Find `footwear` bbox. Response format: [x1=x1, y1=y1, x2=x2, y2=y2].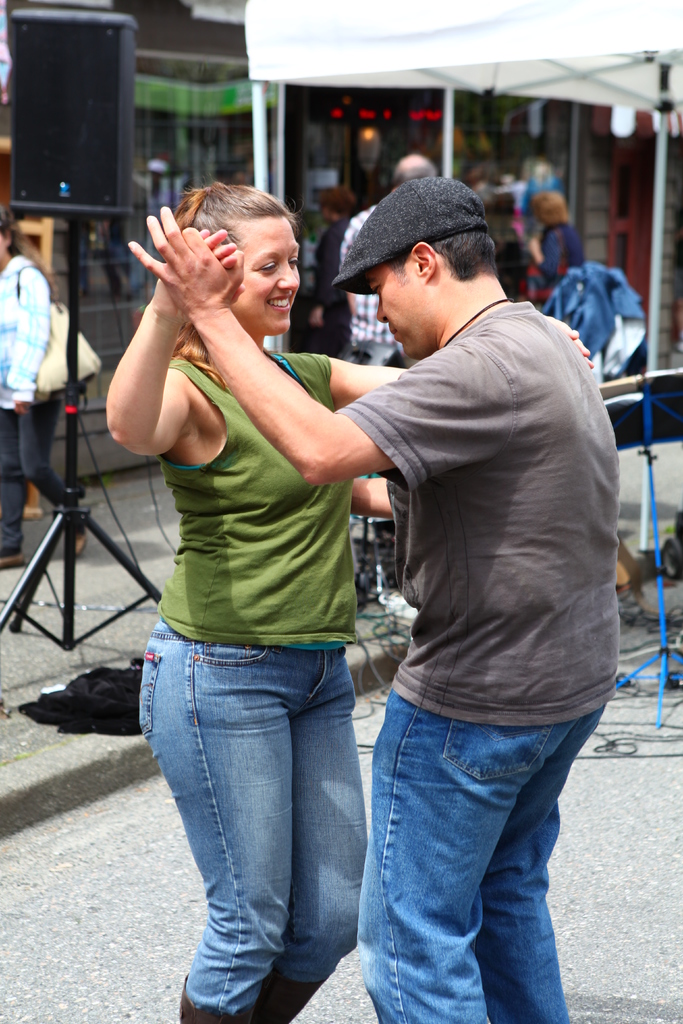
[x1=0, y1=557, x2=28, y2=569].
